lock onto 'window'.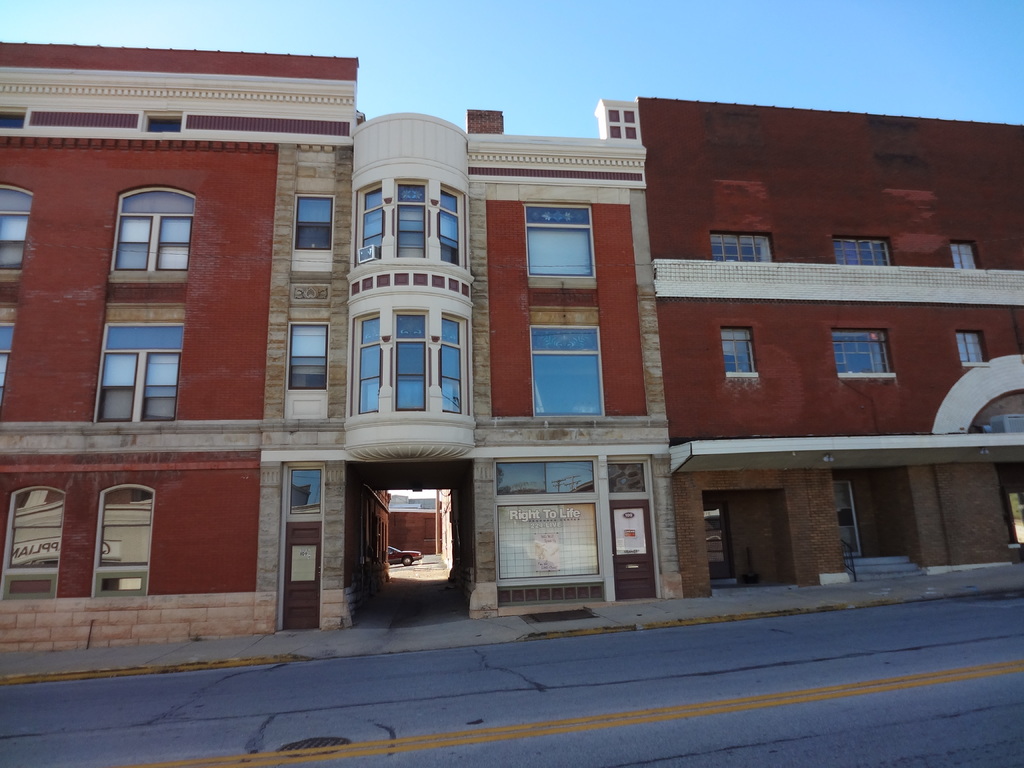
Locked: l=94, t=481, r=161, b=601.
